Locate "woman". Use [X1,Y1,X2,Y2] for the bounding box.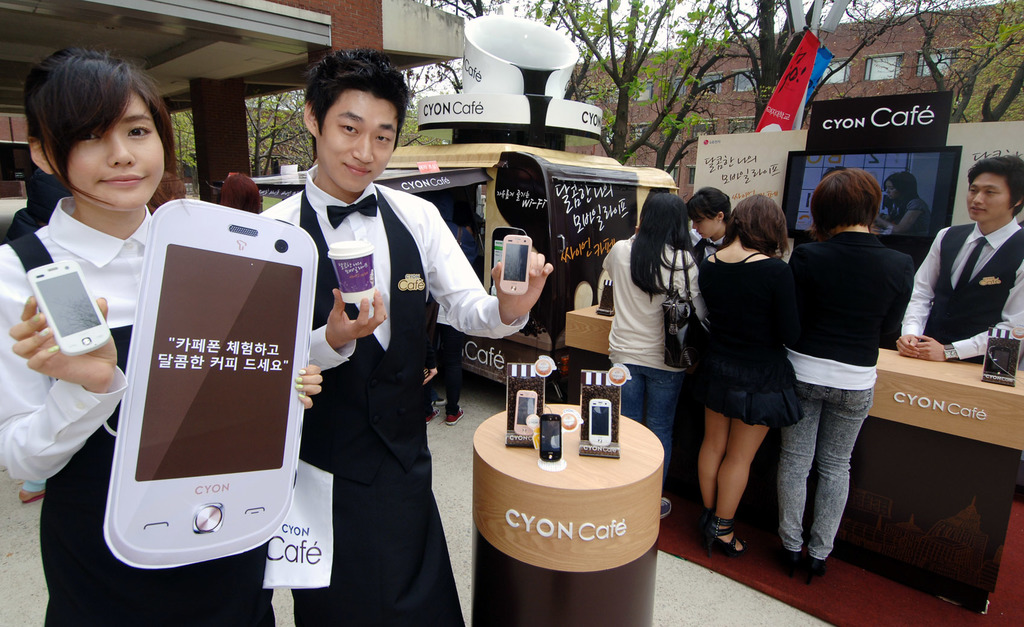
[598,190,714,525].
